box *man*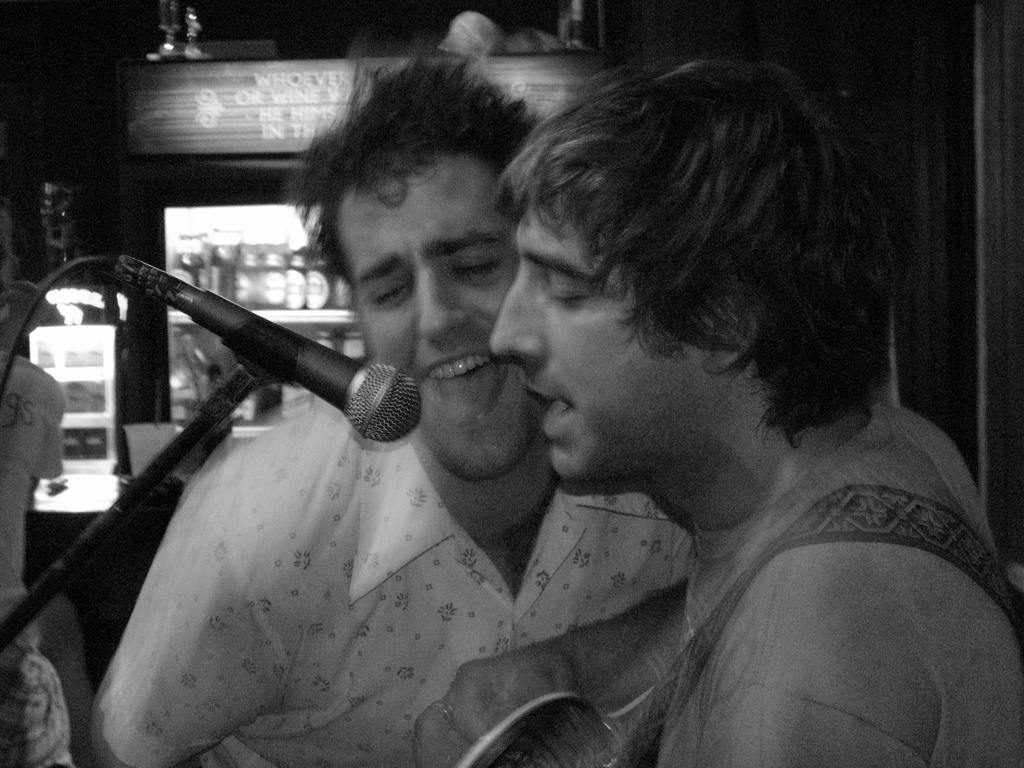
(89, 42, 700, 767)
